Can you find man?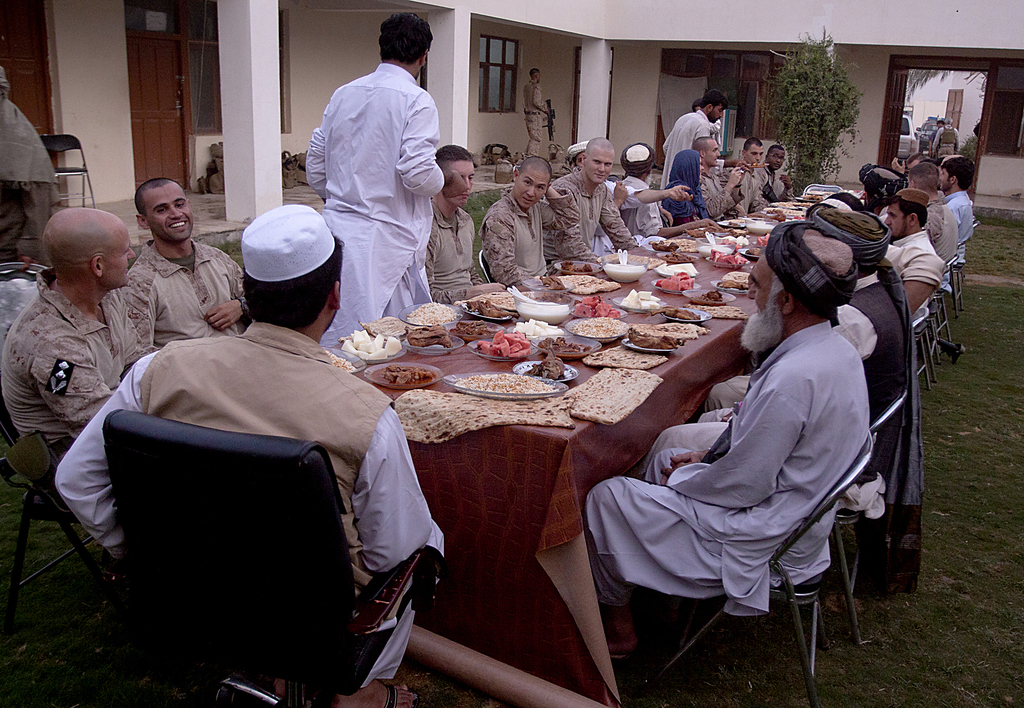
Yes, bounding box: bbox=[908, 161, 960, 262].
